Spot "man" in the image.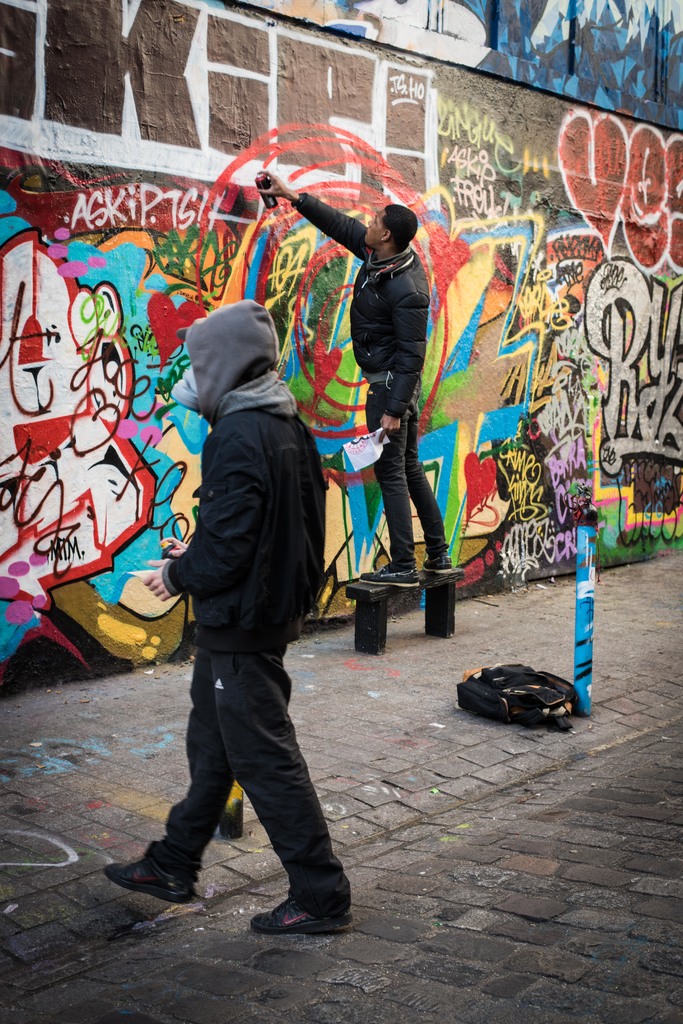
"man" found at BBox(120, 306, 369, 952).
